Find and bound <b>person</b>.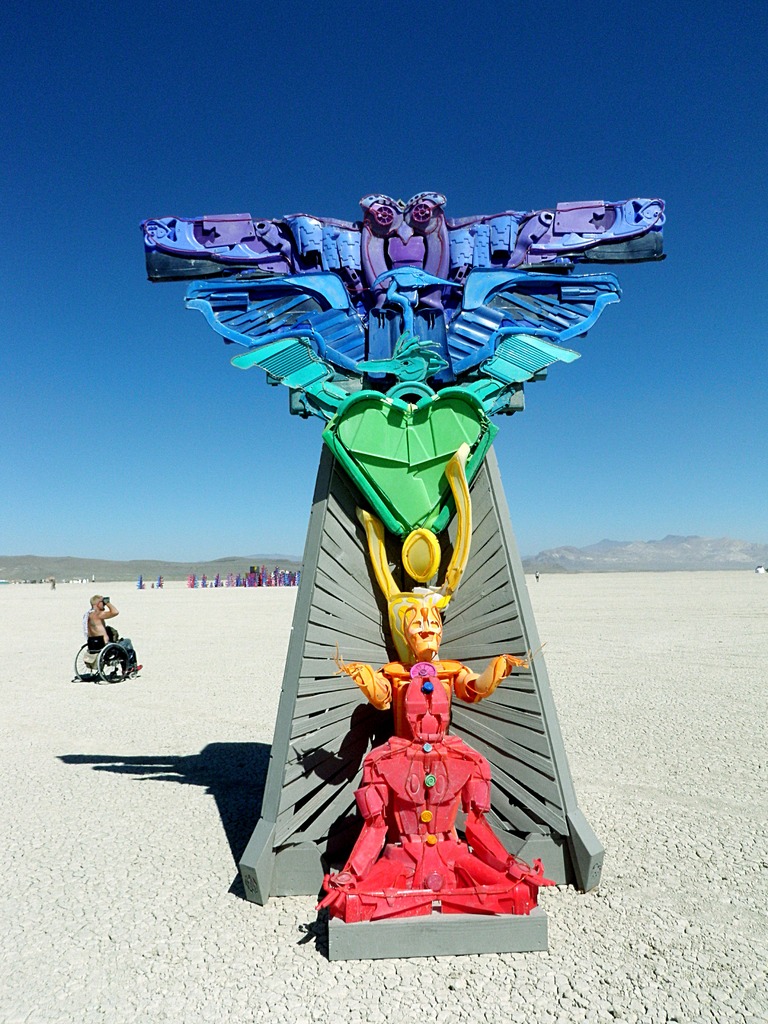
Bound: locate(315, 674, 555, 924).
